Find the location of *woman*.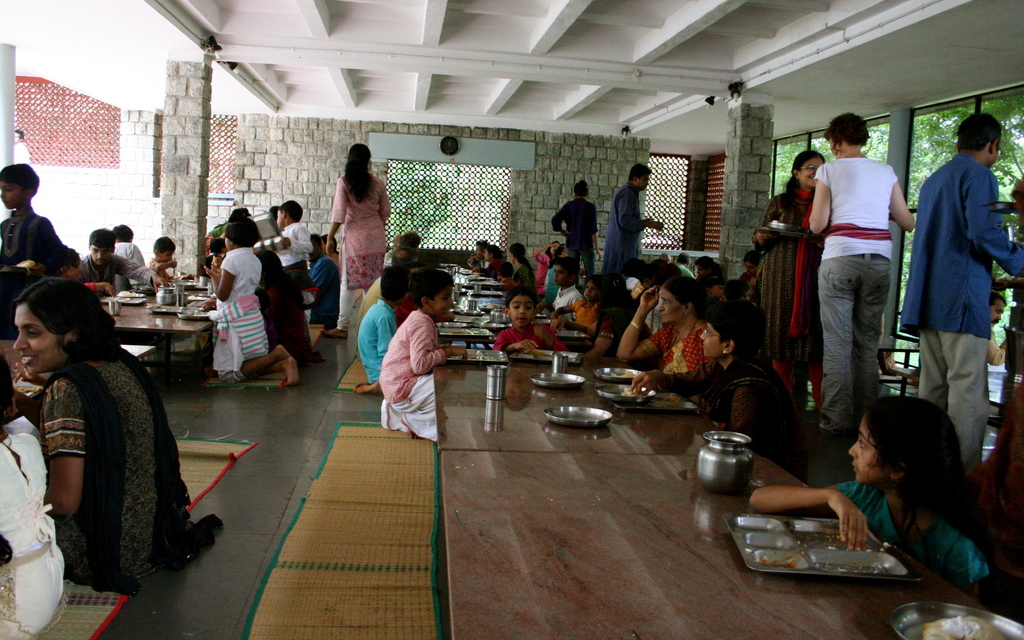
Location: (left=805, top=112, right=917, bottom=434).
